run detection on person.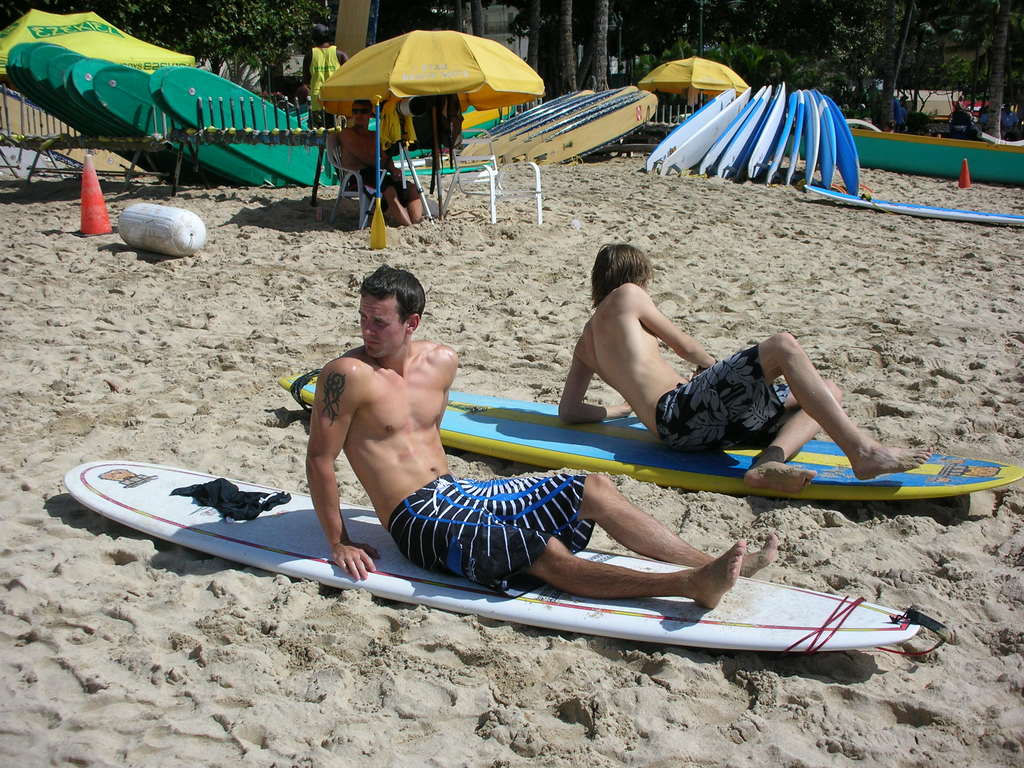
Result: (554,245,938,498).
